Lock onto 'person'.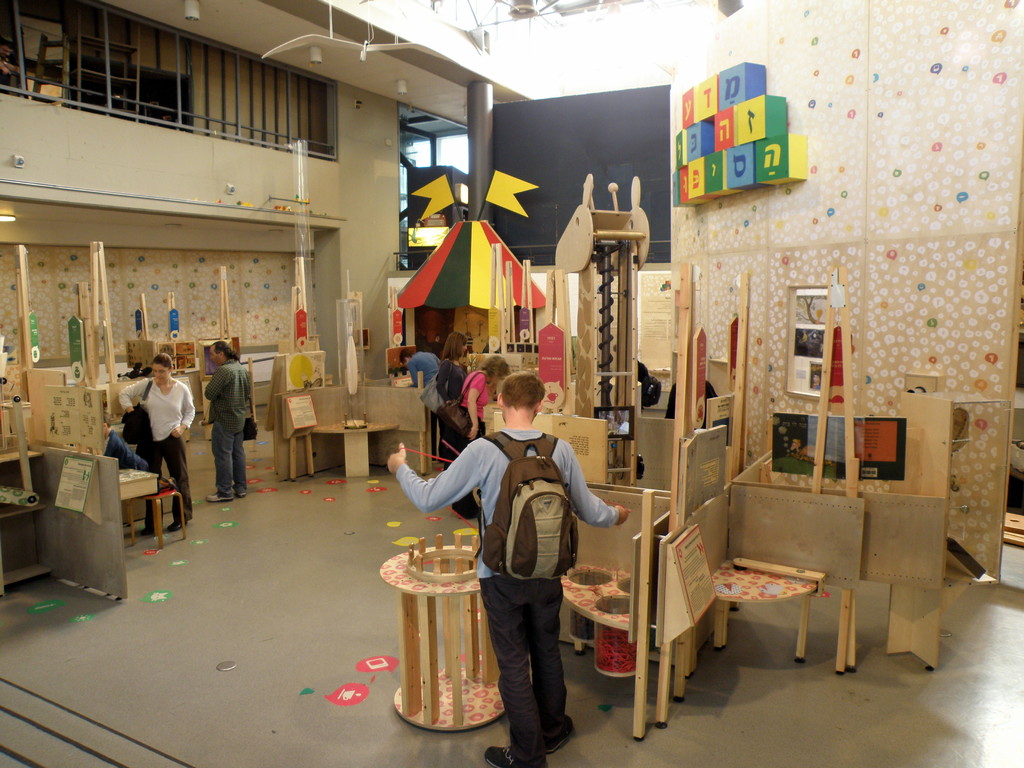
Locked: [x1=388, y1=373, x2=632, y2=767].
